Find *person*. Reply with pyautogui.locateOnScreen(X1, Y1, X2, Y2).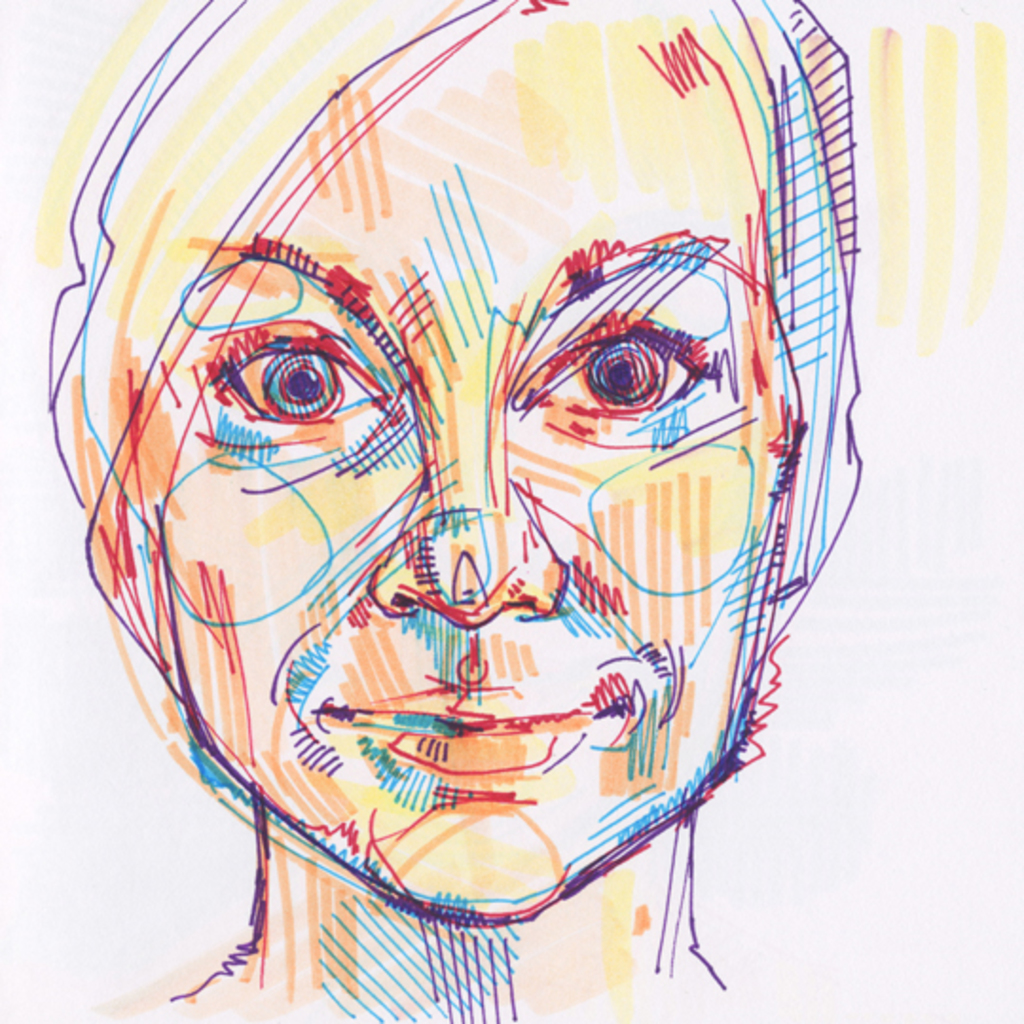
pyautogui.locateOnScreen(17, 0, 867, 1022).
